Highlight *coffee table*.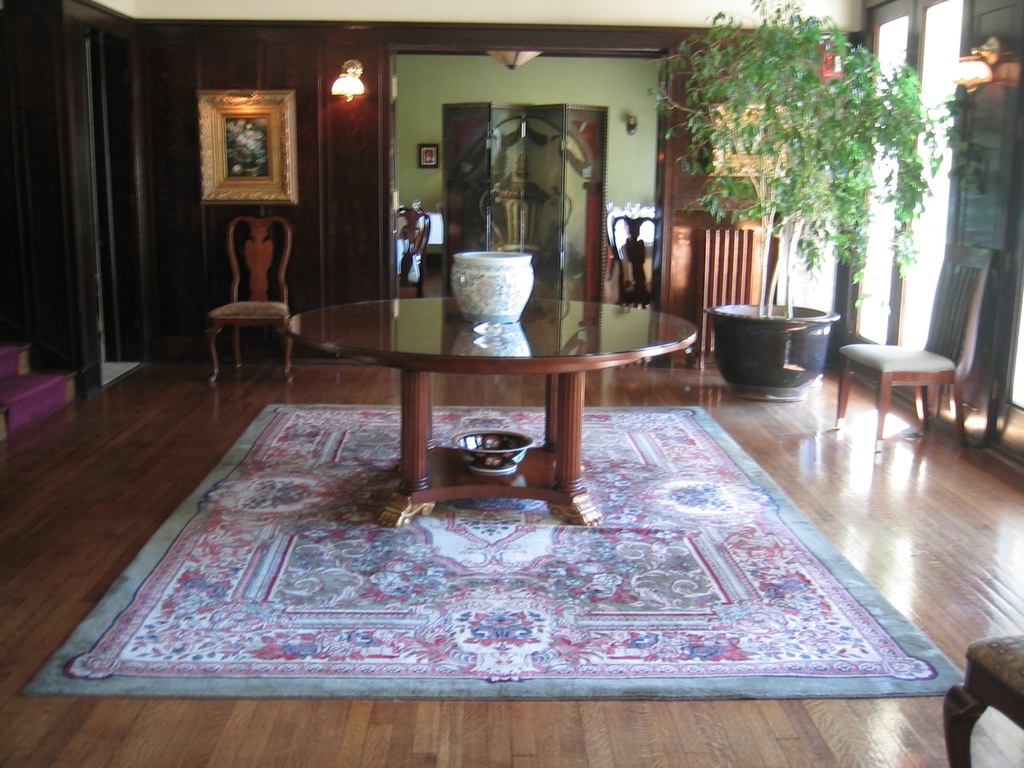
Highlighted region: x1=319, y1=272, x2=694, y2=517.
